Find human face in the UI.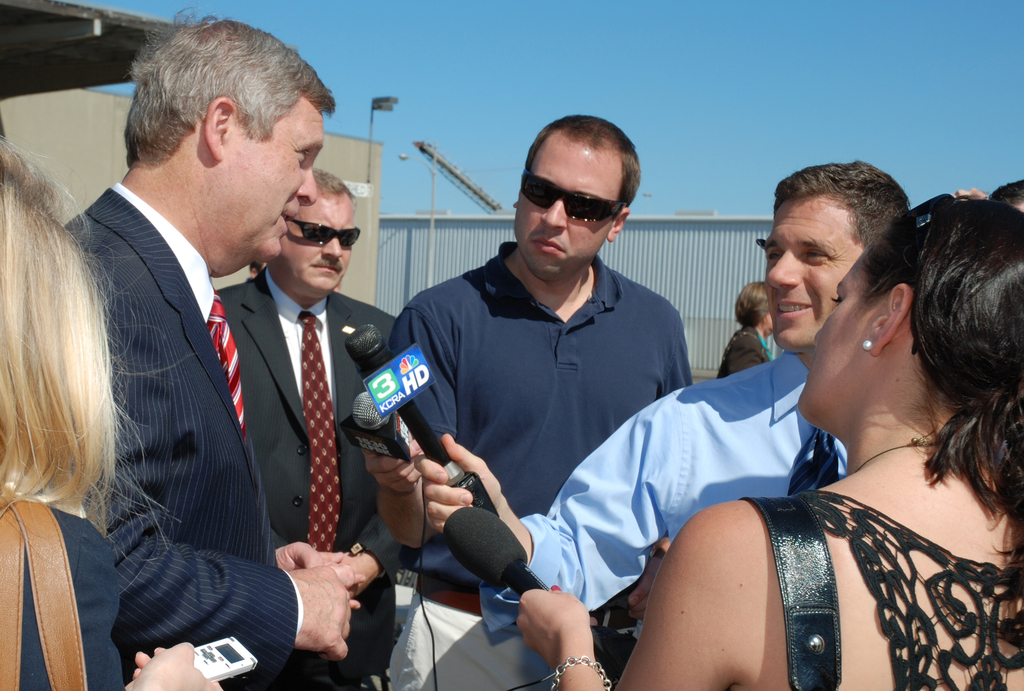
UI element at 796, 253, 878, 429.
